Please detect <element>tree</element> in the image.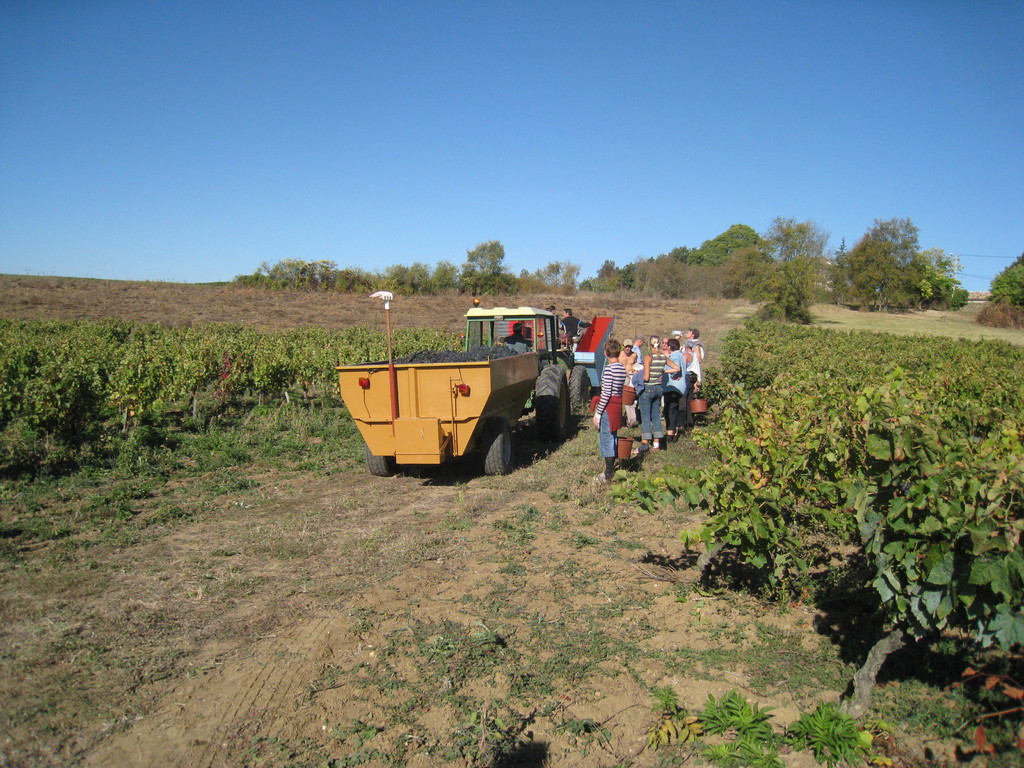
select_region(840, 218, 919, 308).
